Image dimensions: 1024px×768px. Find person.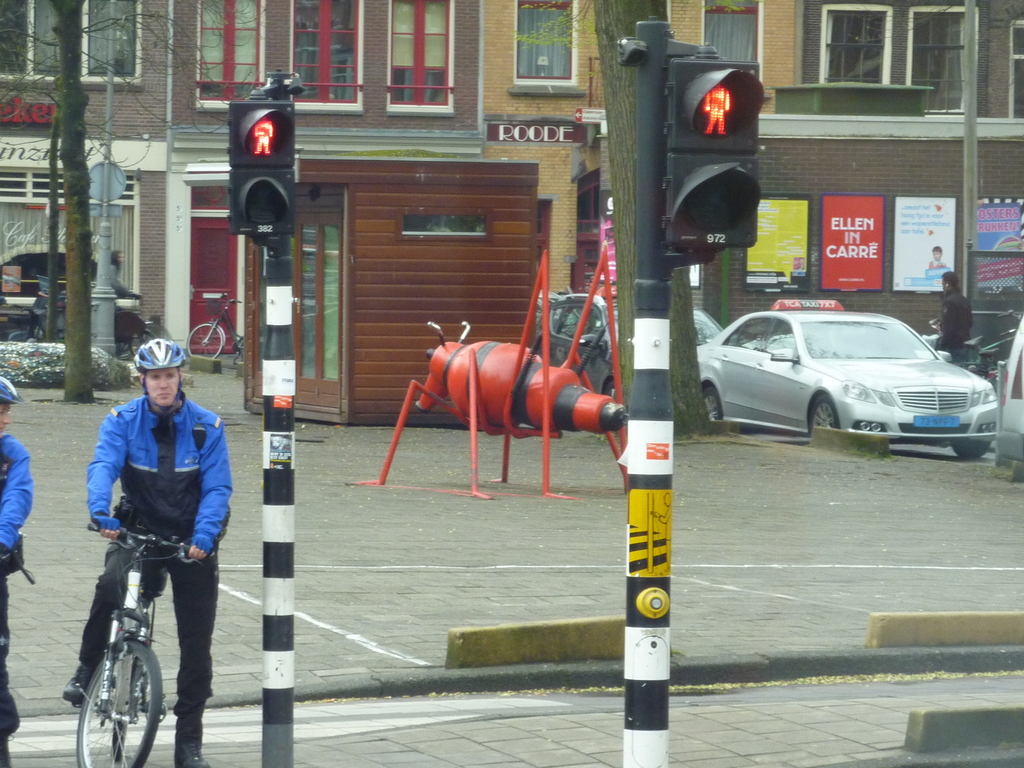
select_region(931, 243, 944, 270).
